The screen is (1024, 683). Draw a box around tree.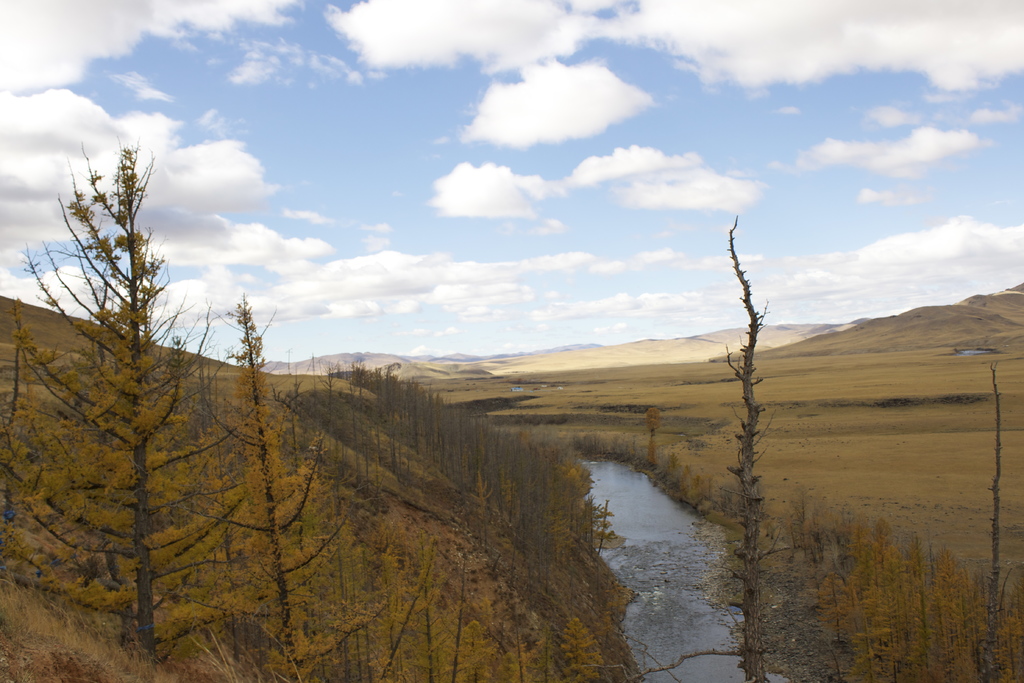
bbox=[424, 394, 474, 498].
